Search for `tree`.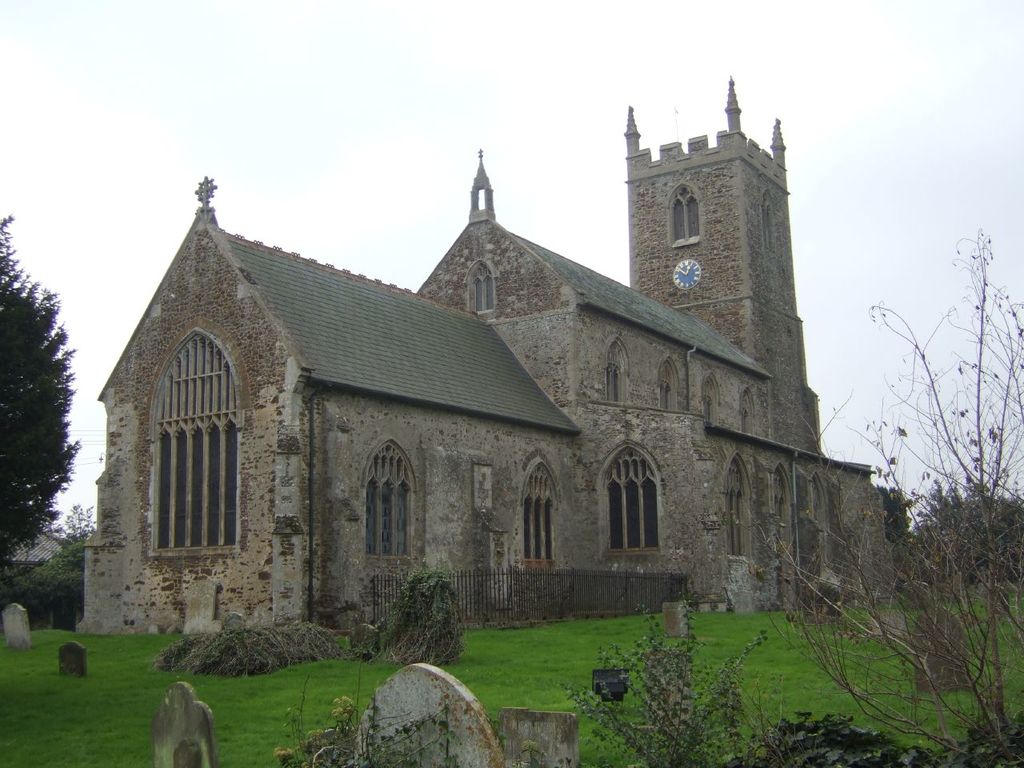
Found at l=560, t=606, r=746, b=767.
